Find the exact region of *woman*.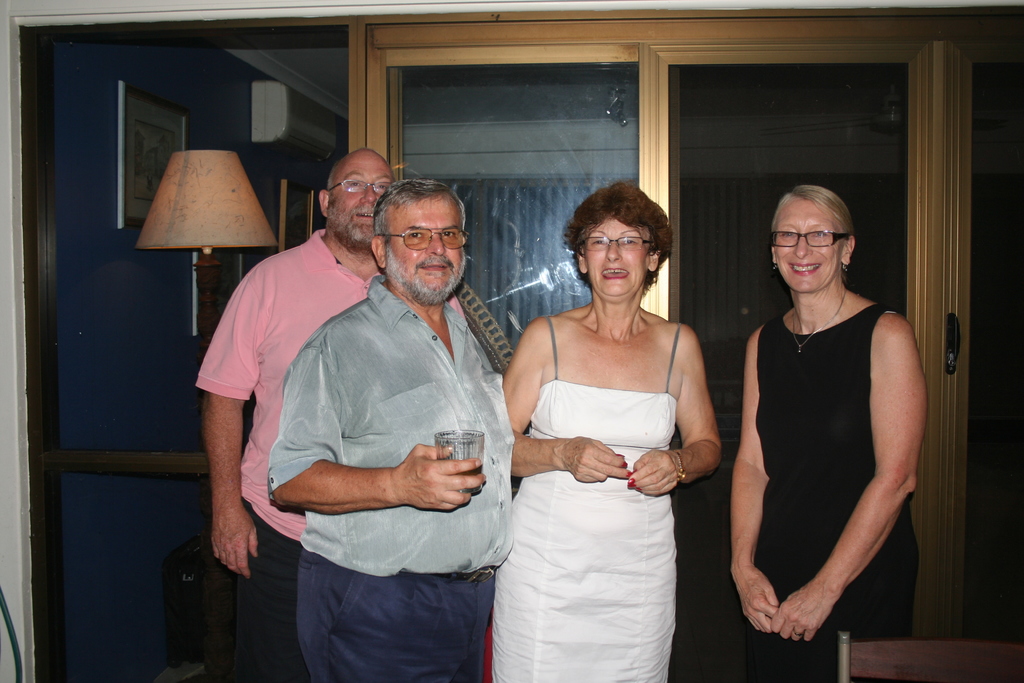
Exact region: locate(497, 187, 720, 682).
